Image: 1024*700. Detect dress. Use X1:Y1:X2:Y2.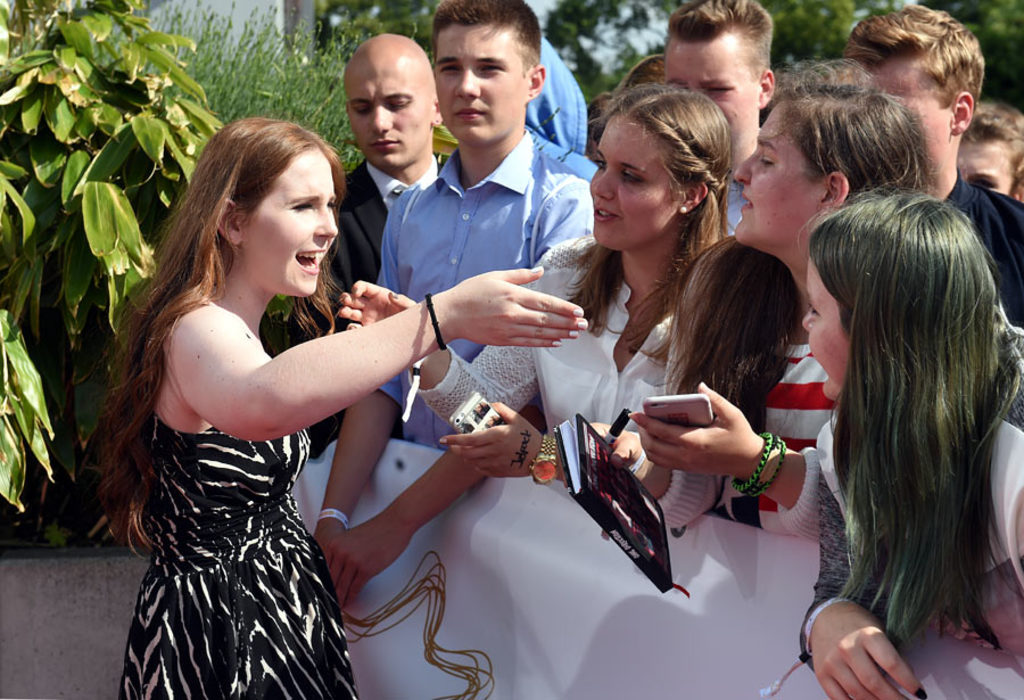
125:415:363:699.
